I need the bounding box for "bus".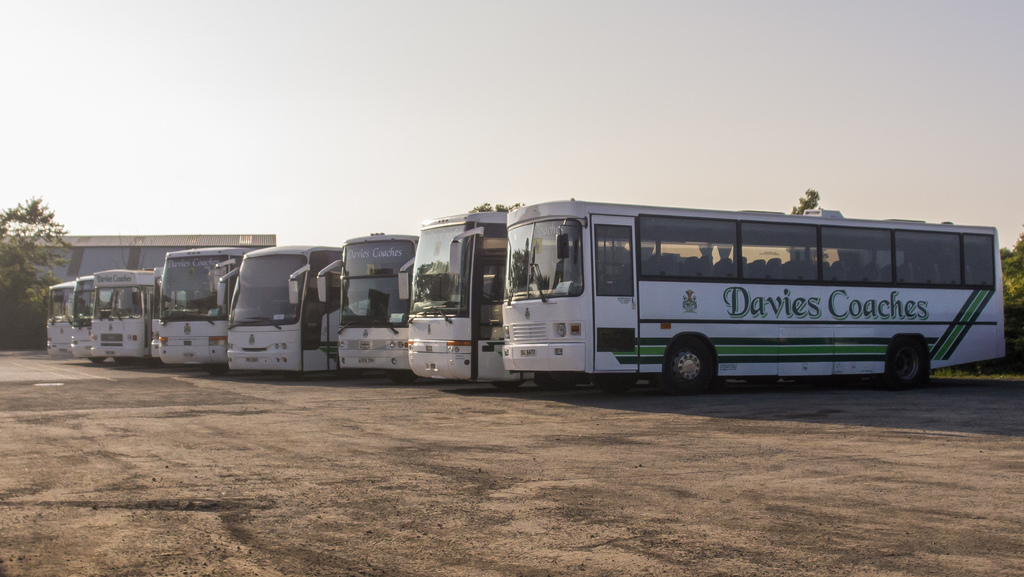
Here it is: region(92, 263, 163, 367).
